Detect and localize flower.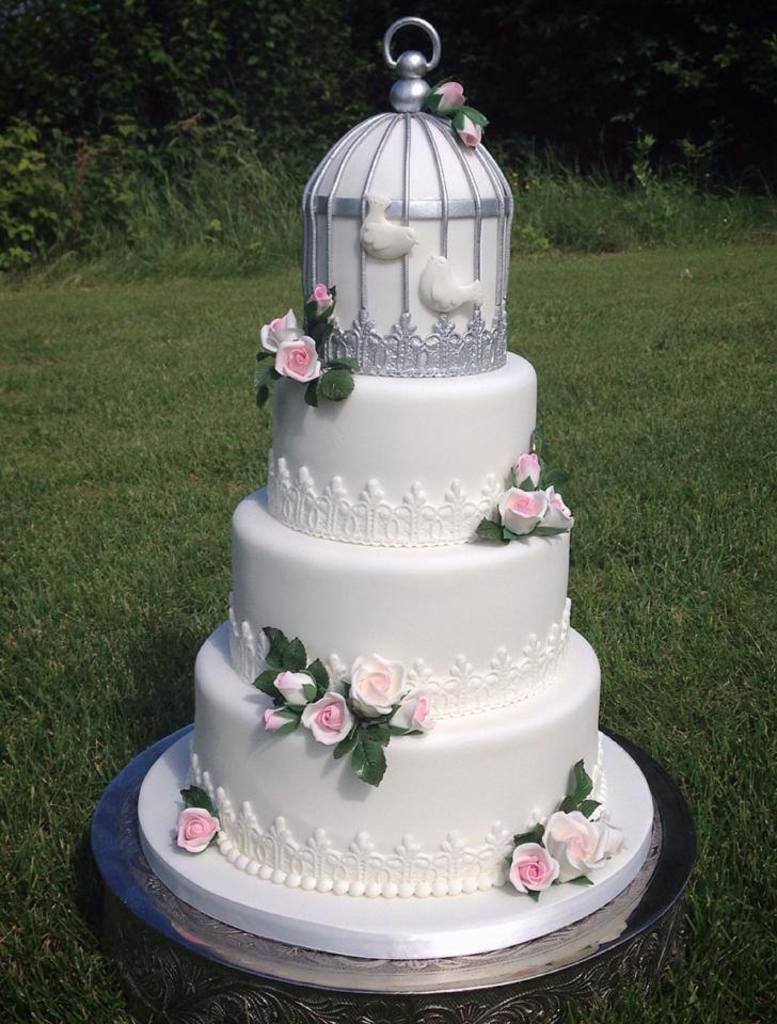
Localized at locate(428, 78, 471, 121).
